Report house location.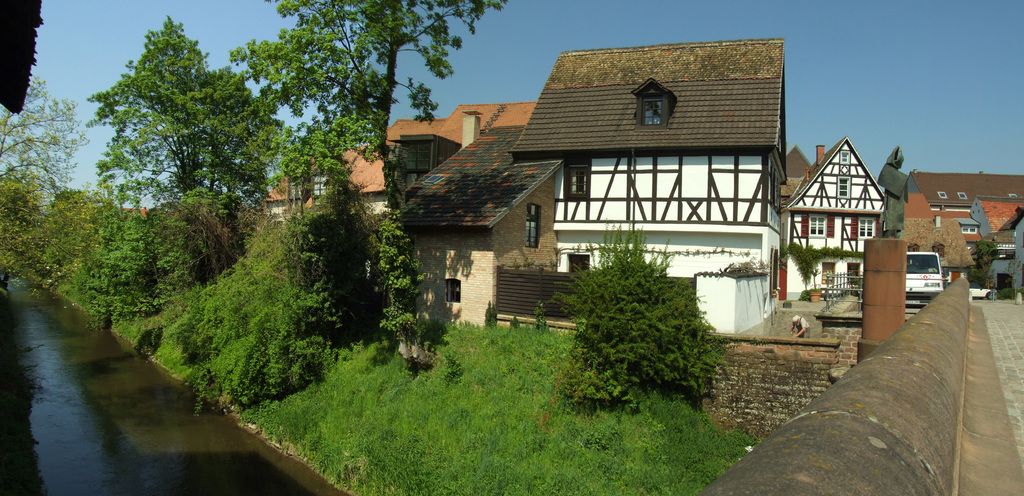
Report: (911,173,1023,220).
